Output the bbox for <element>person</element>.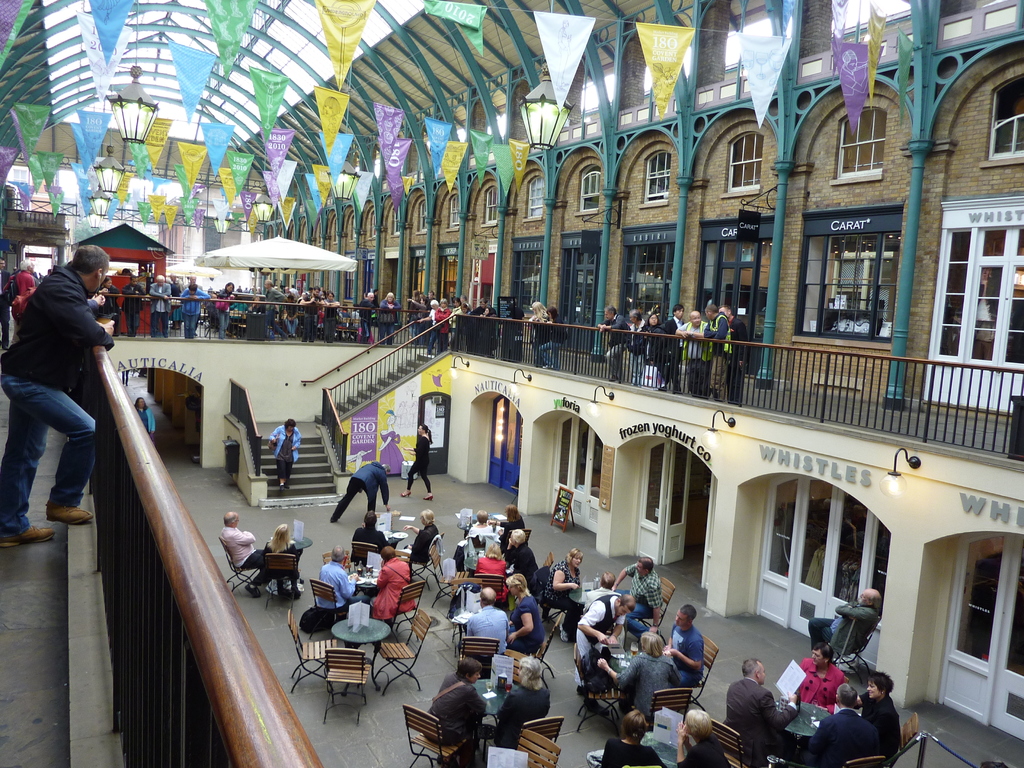
134,392,160,457.
